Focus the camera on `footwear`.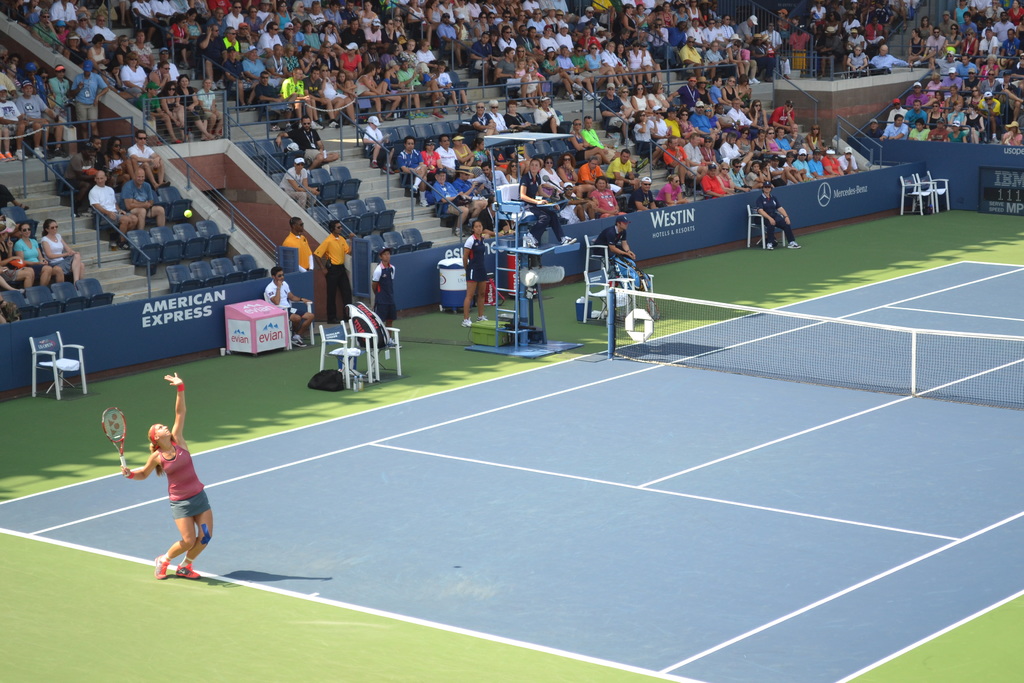
Focus region: detection(14, 150, 29, 162).
